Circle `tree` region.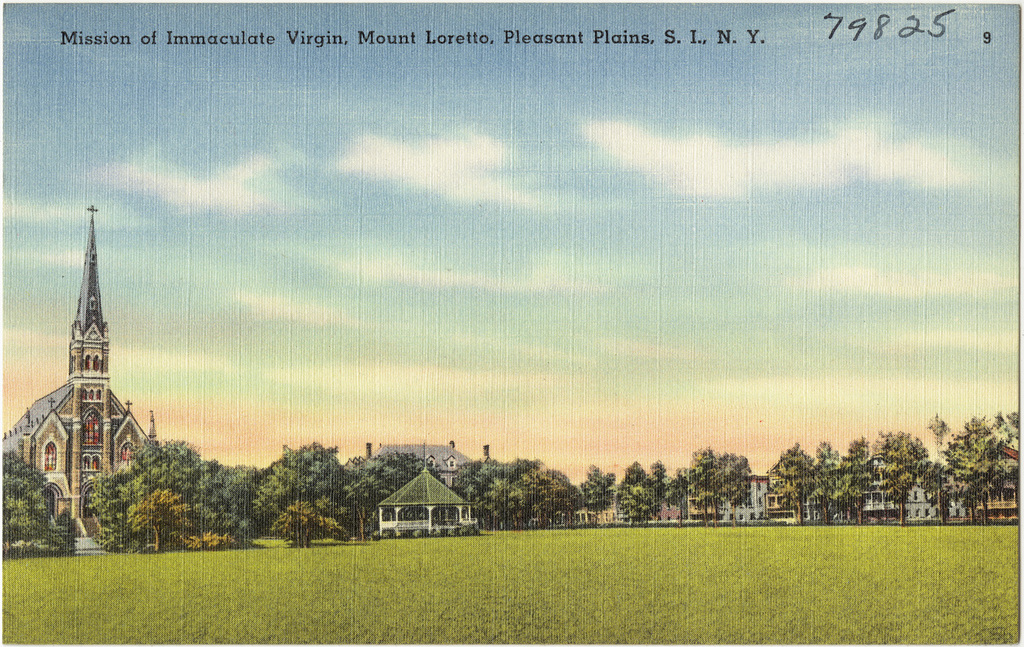
Region: bbox=[868, 429, 929, 521].
